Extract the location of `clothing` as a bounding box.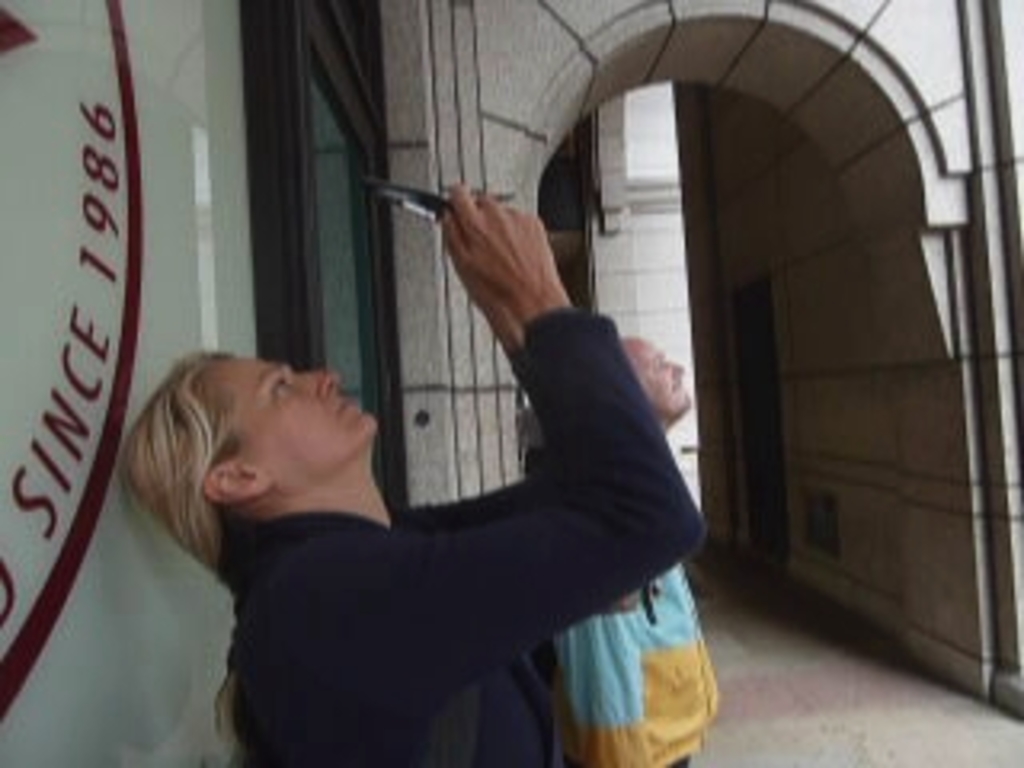
box=[186, 262, 714, 755].
